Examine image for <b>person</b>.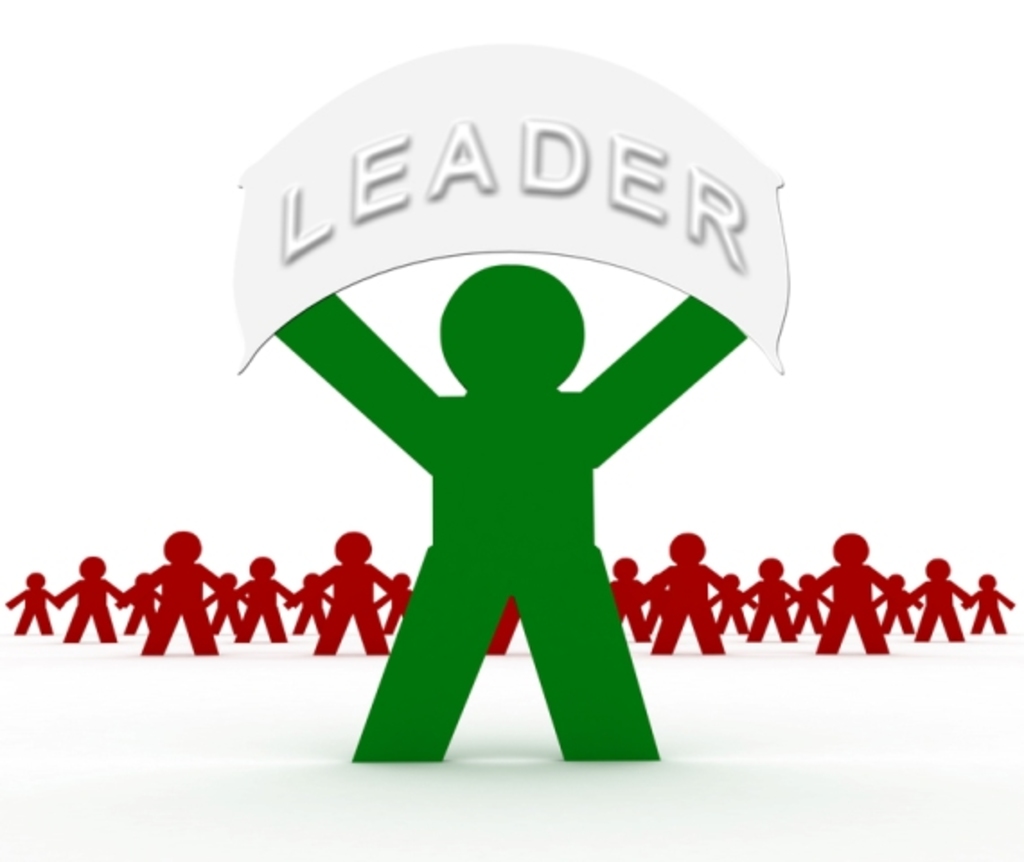
Examination result: x1=873 y1=575 x2=916 y2=639.
